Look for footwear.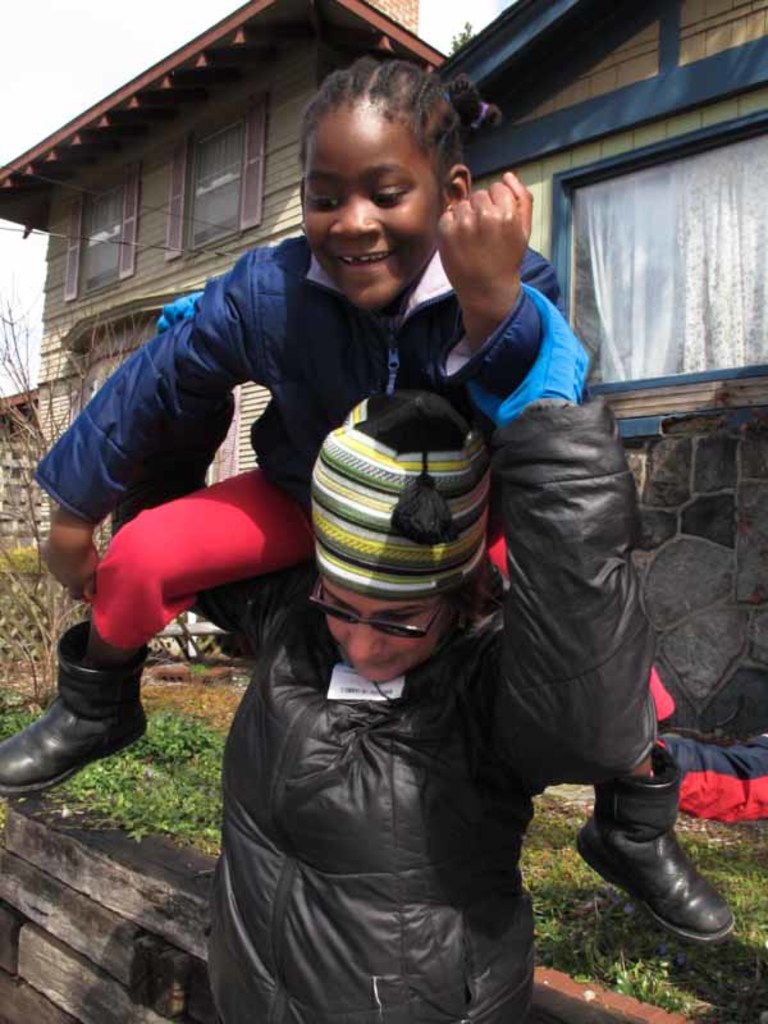
Found: BBox(0, 621, 163, 799).
